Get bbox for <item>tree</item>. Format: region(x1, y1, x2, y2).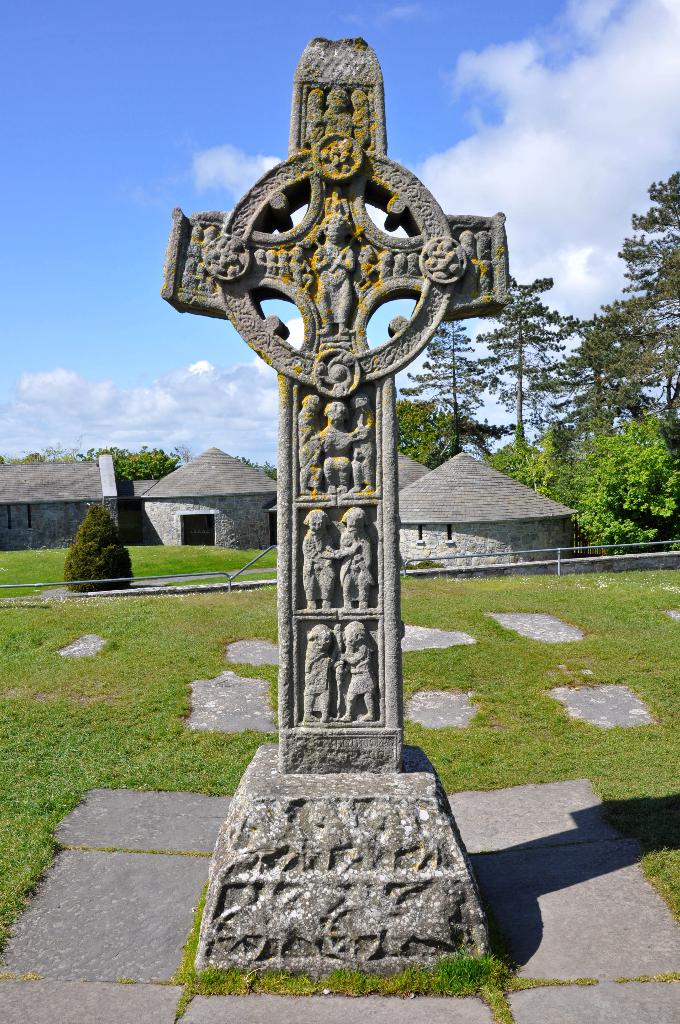
region(238, 452, 276, 484).
